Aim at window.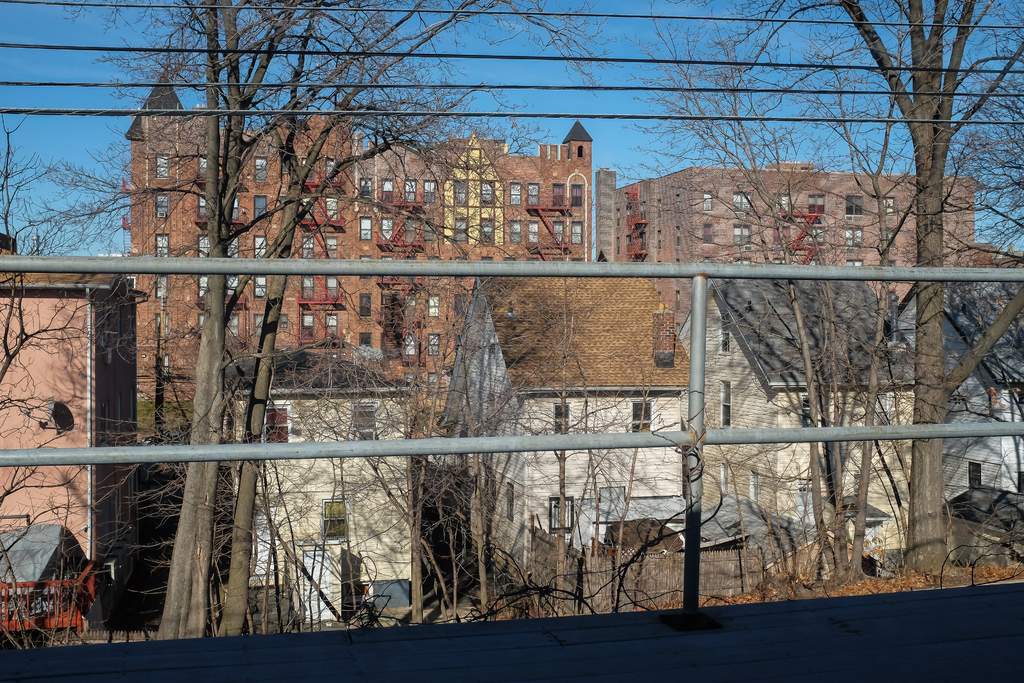
Aimed at x1=405 y1=331 x2=415 y2=352.
